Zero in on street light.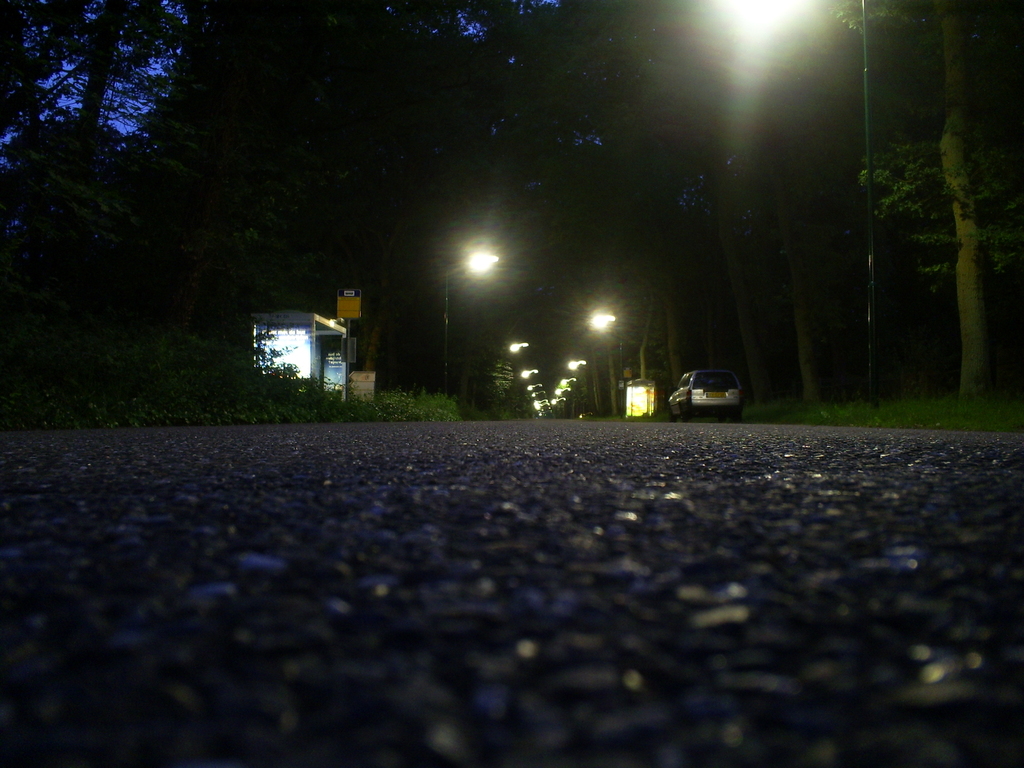
Zeroed in: 519/371/543/401.
